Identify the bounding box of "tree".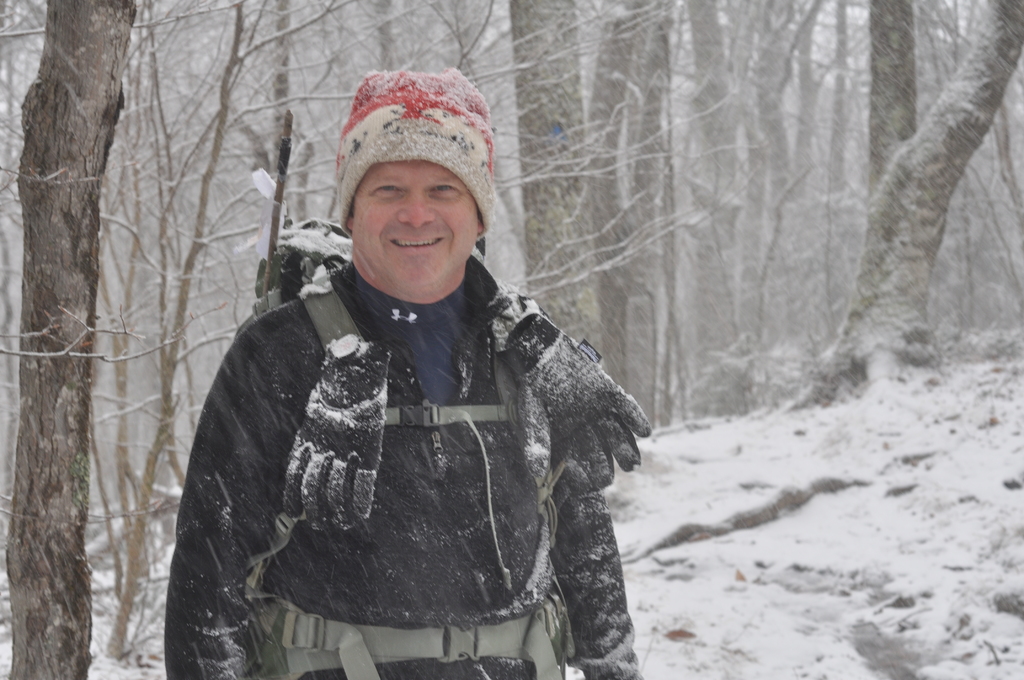
[579, 0, 685, 440].
